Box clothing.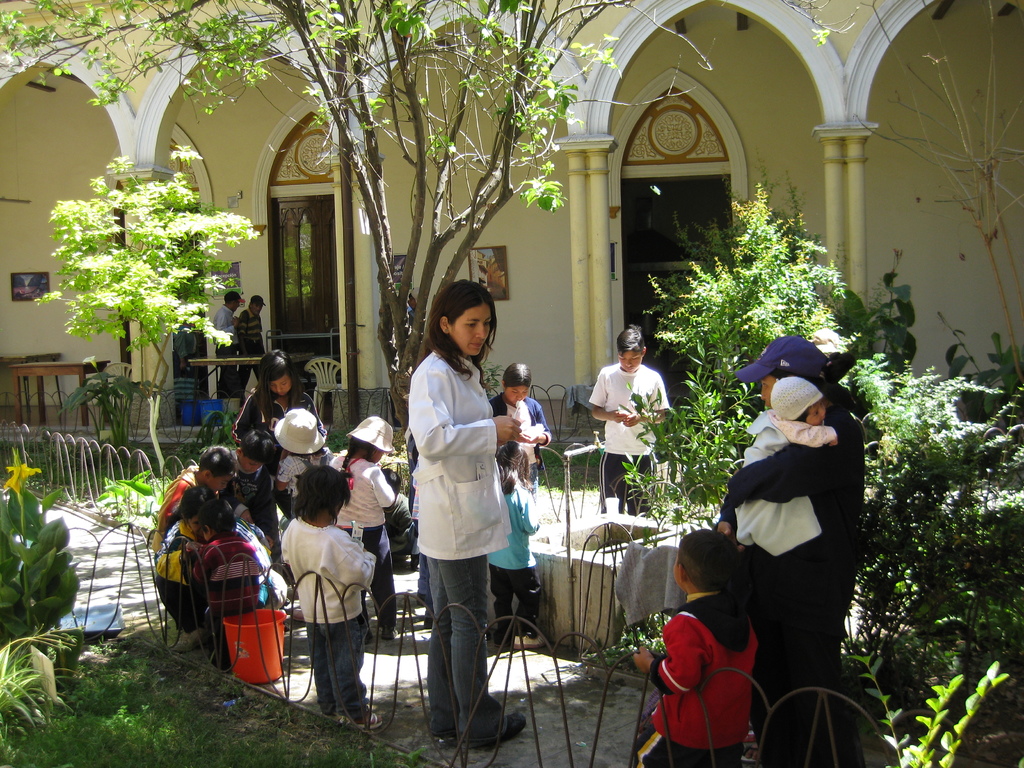
detection(150, 457, 205, 543).
